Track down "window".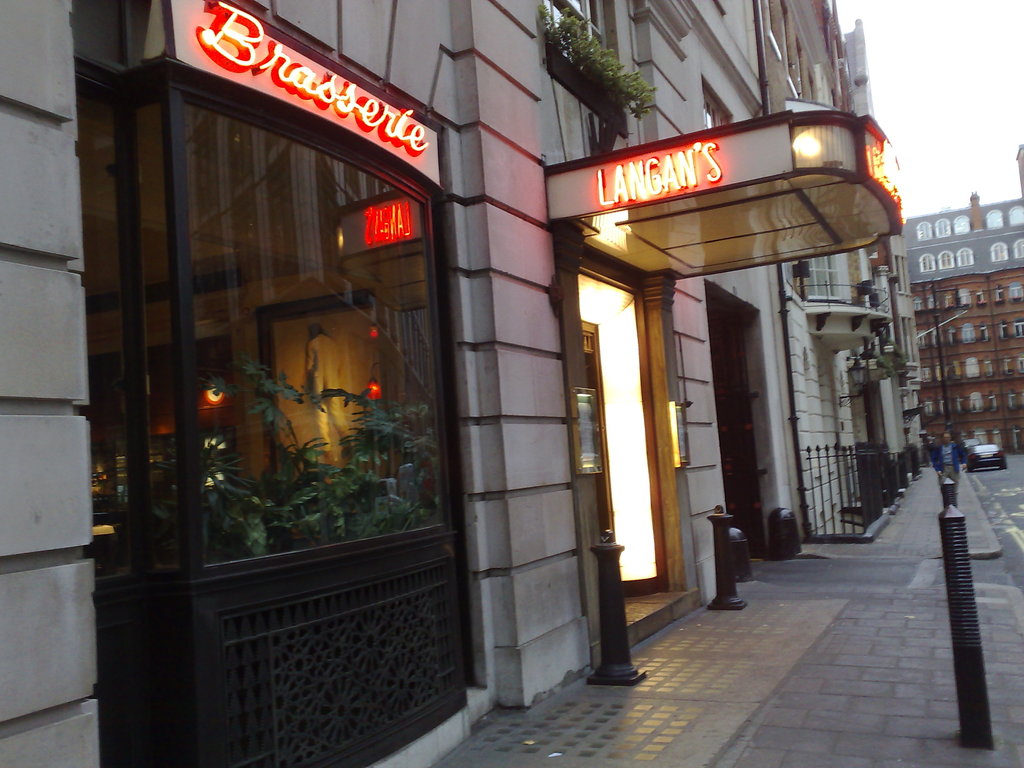
Tracked to bbox(1011, 239, 1023, 258).
